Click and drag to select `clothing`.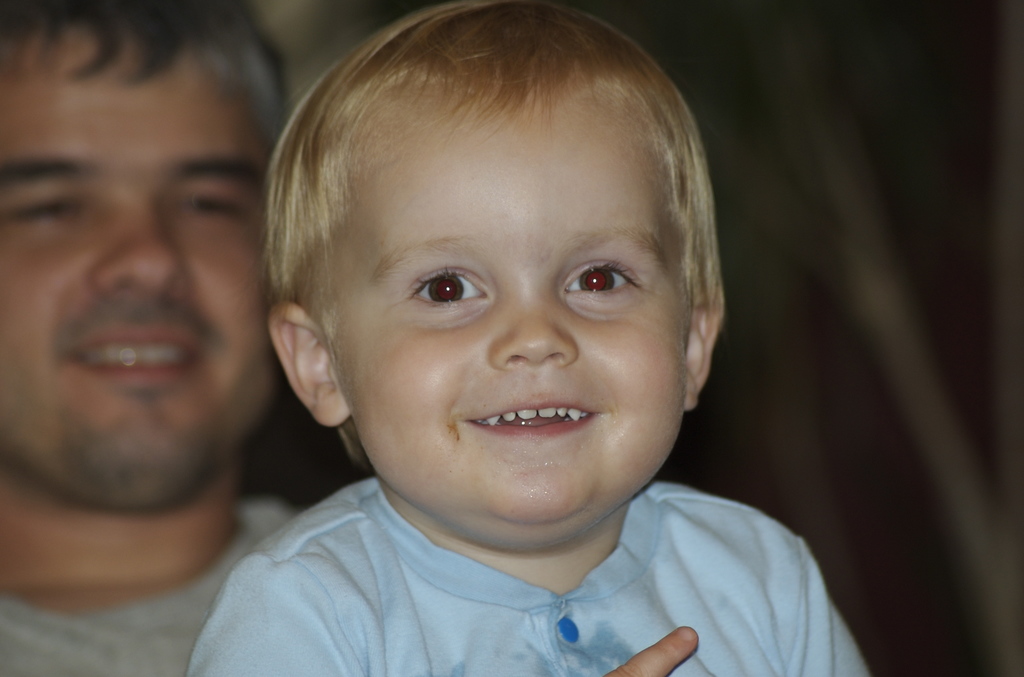
Selection: region(0, 503, 308, 676).
